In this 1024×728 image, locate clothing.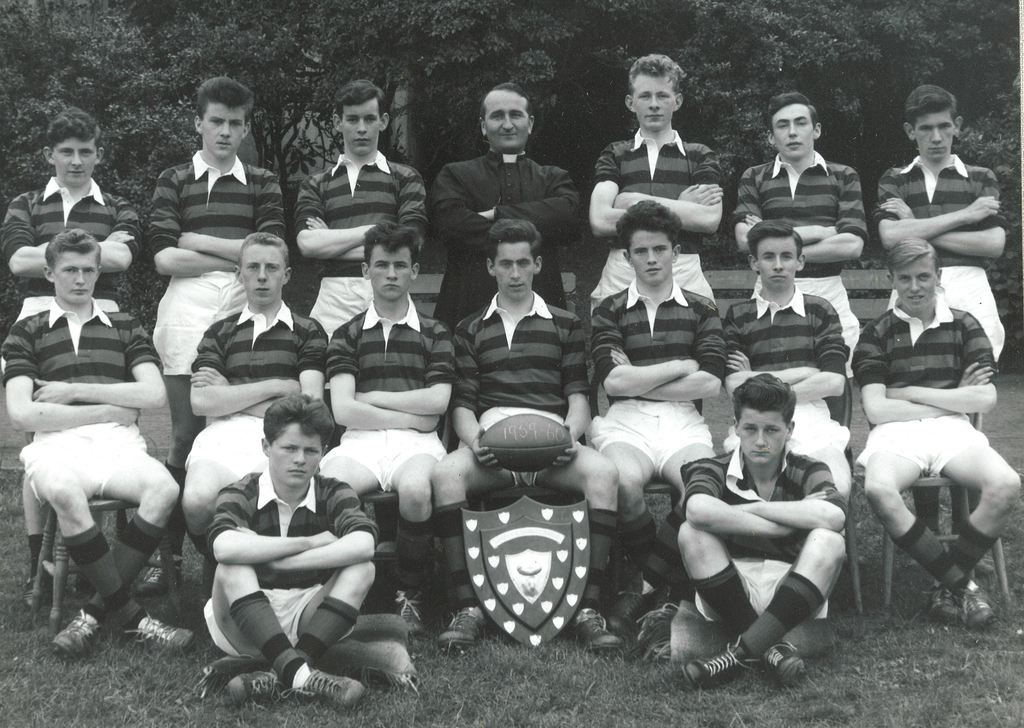
Bounding box: x1=298 y1=592 x2=360 y2=662.
